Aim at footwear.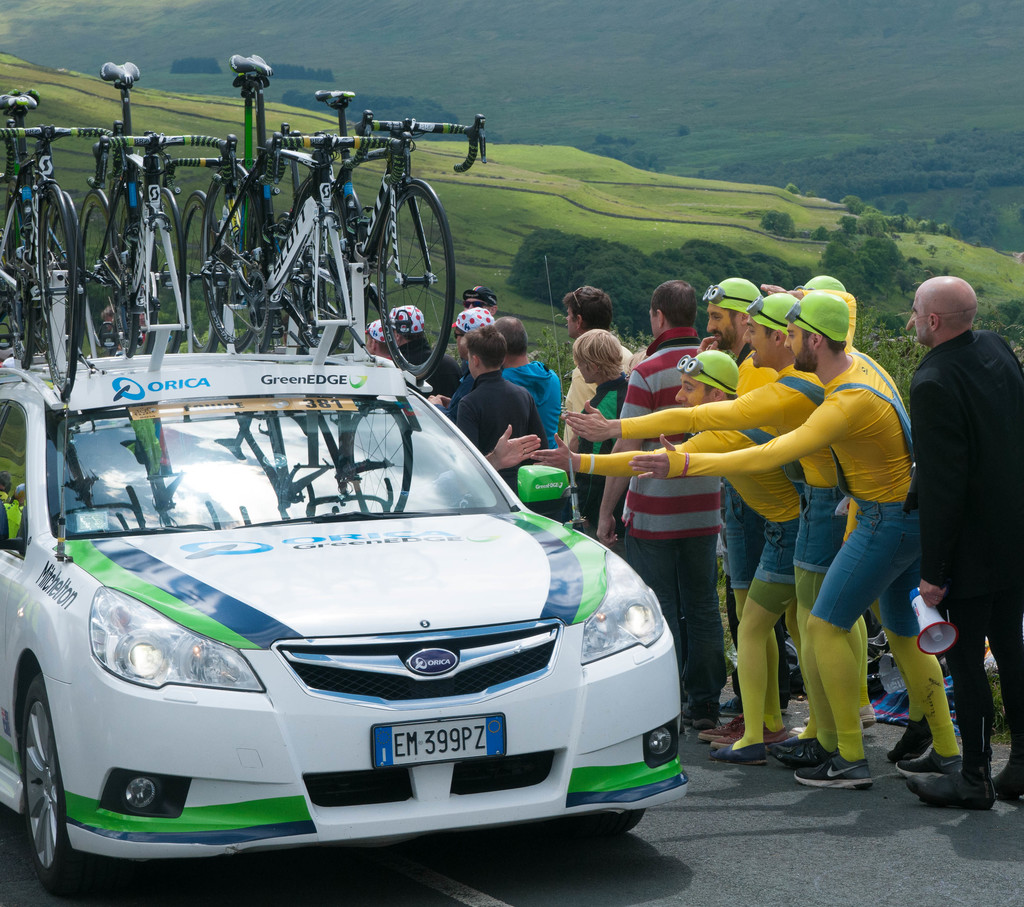
Aimed at {"x1": 897, "y1": 739, "x2": 966, "y2": 780}.
